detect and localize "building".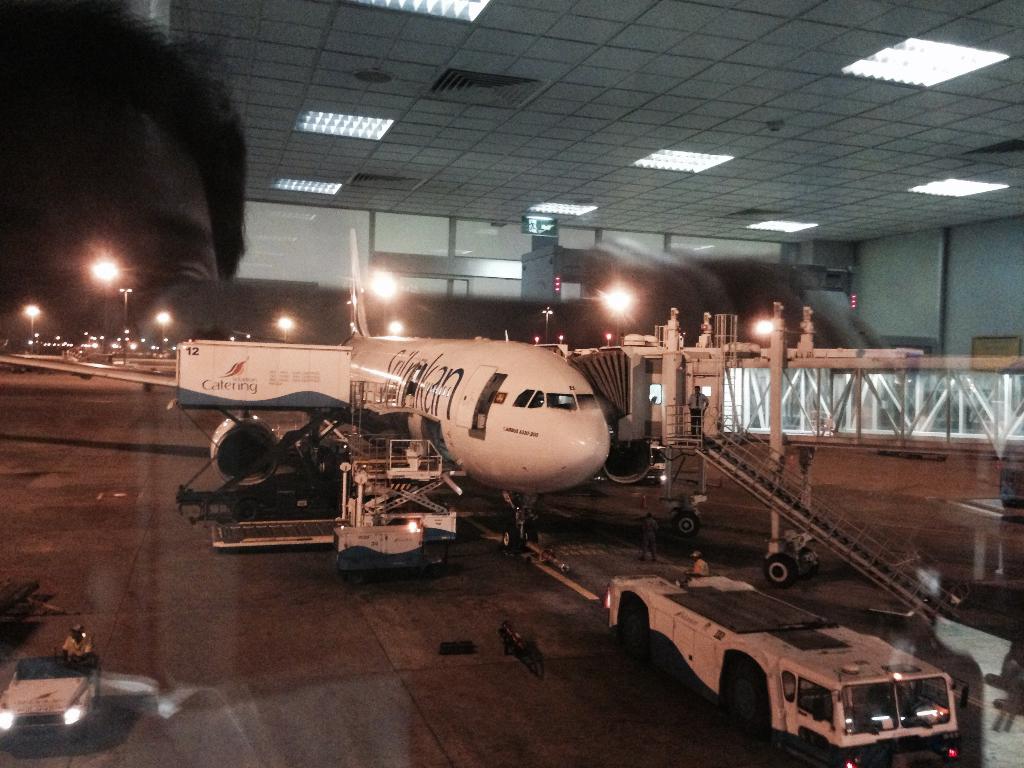
Localized at <bbox>0, 0, 1023, 767</bbox>.
